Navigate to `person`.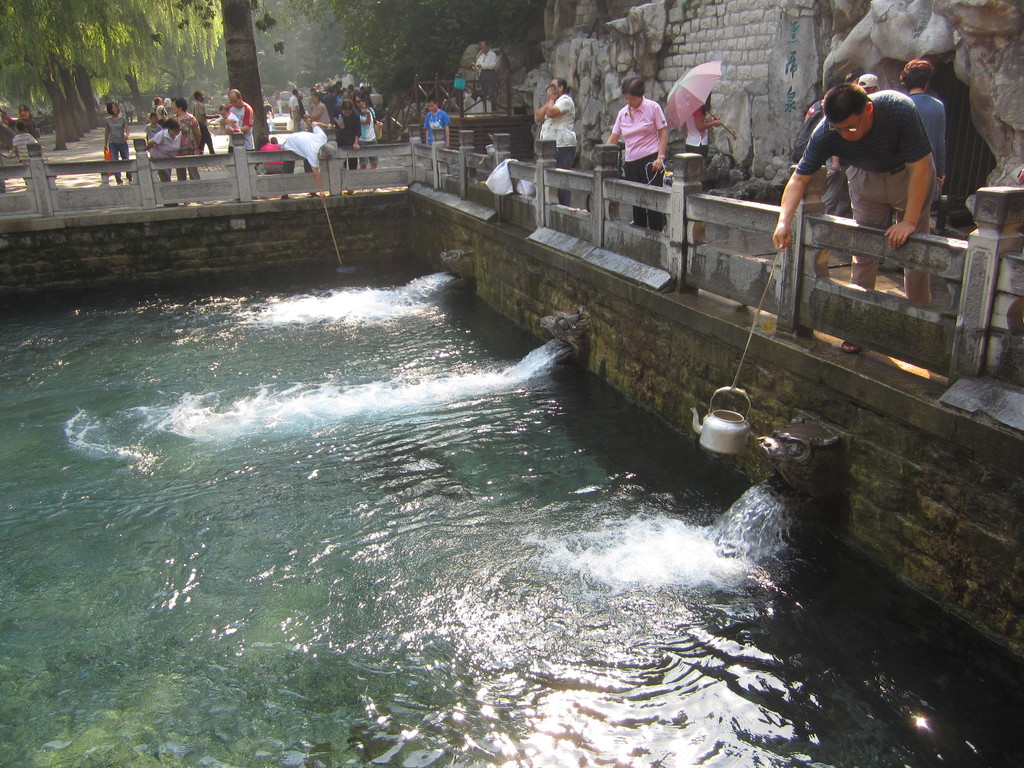
Navigation target: 420, 91, 454, 175.
